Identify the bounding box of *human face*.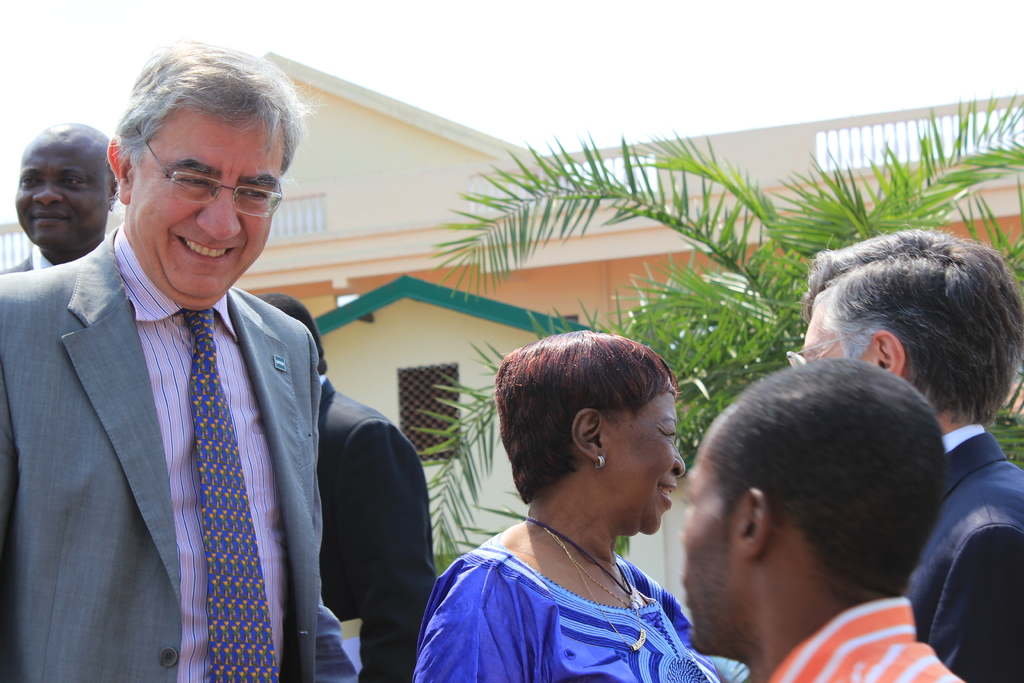
[609, 386, 687, 534].
